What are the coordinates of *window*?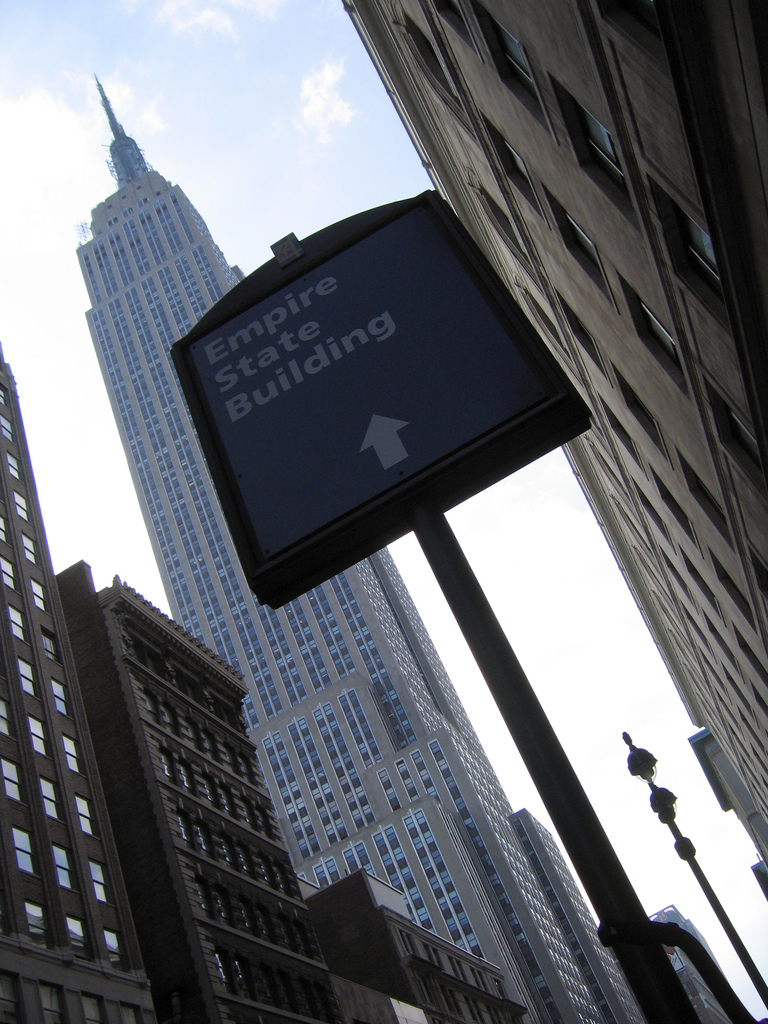
<bbox>28, 902, 46, 953</bbox>.
